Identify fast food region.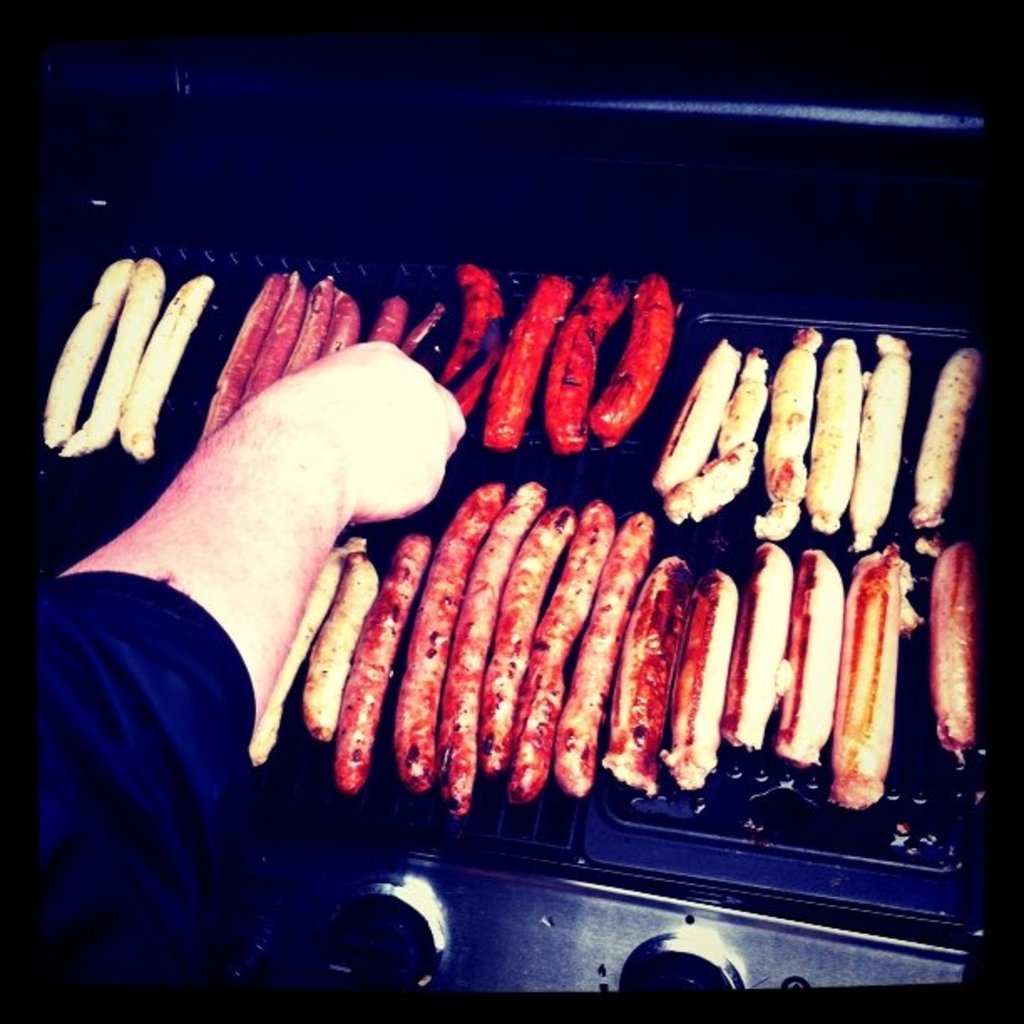
Region: crop(427, 263, 495, 420).
